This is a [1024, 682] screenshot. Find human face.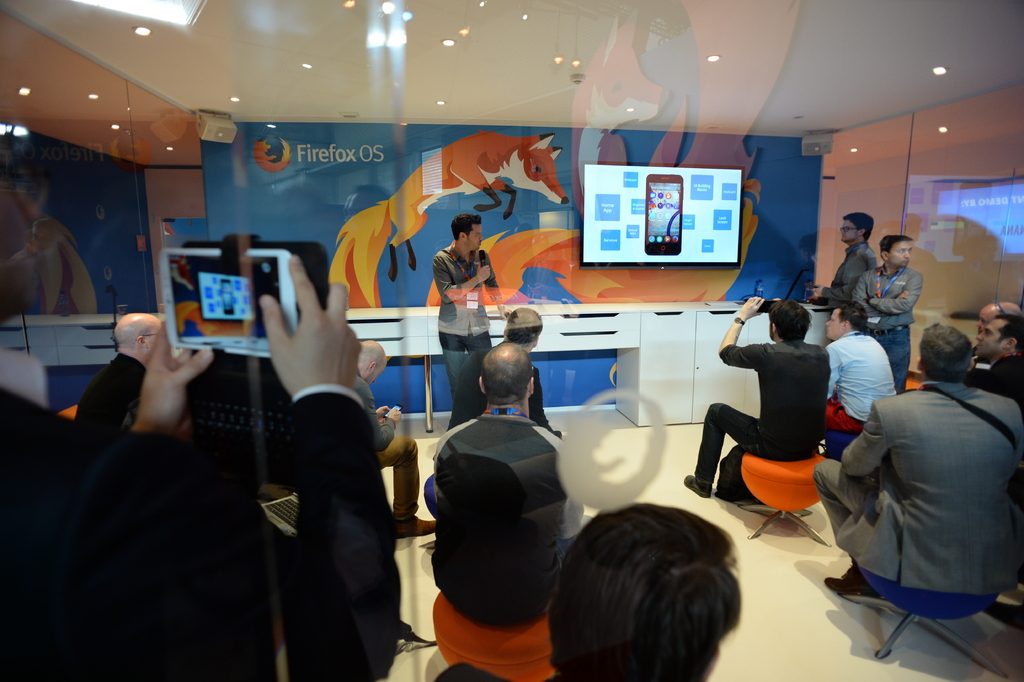
Bounding box: detection(467, 222, 482, 250).
